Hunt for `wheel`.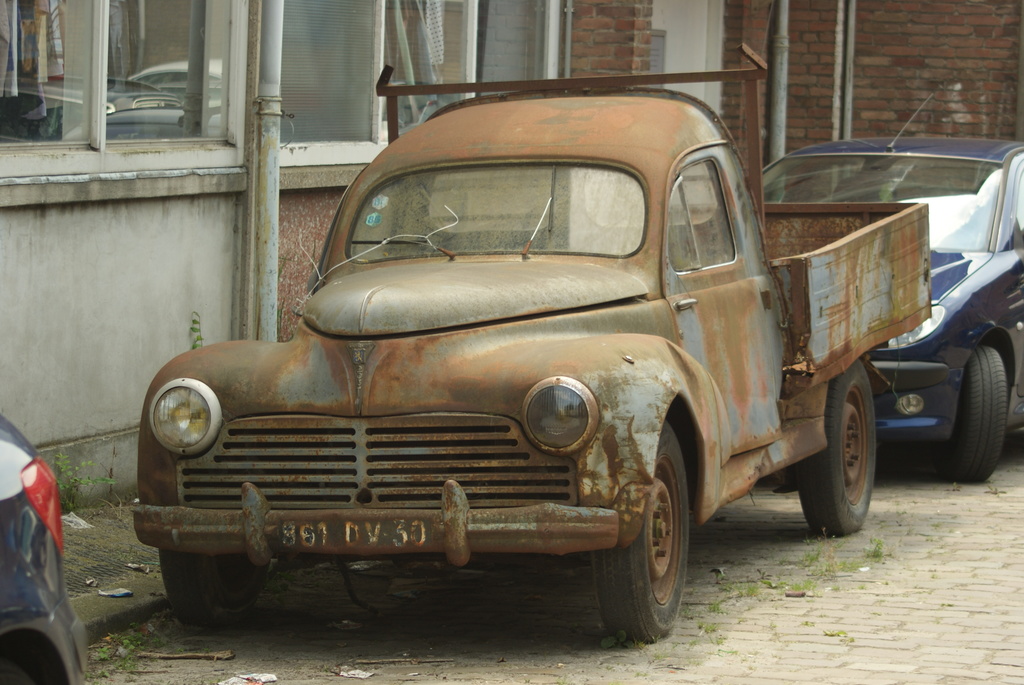
Hunted down at 798 361 879 533.
